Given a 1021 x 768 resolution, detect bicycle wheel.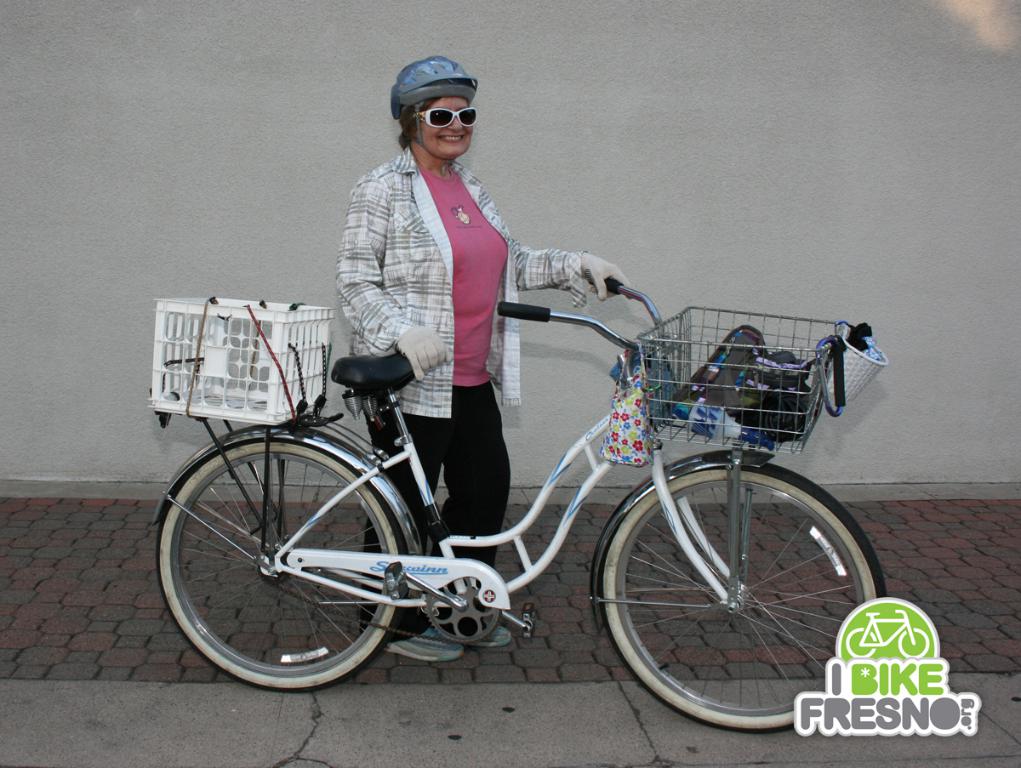
[600,464,886,729].
